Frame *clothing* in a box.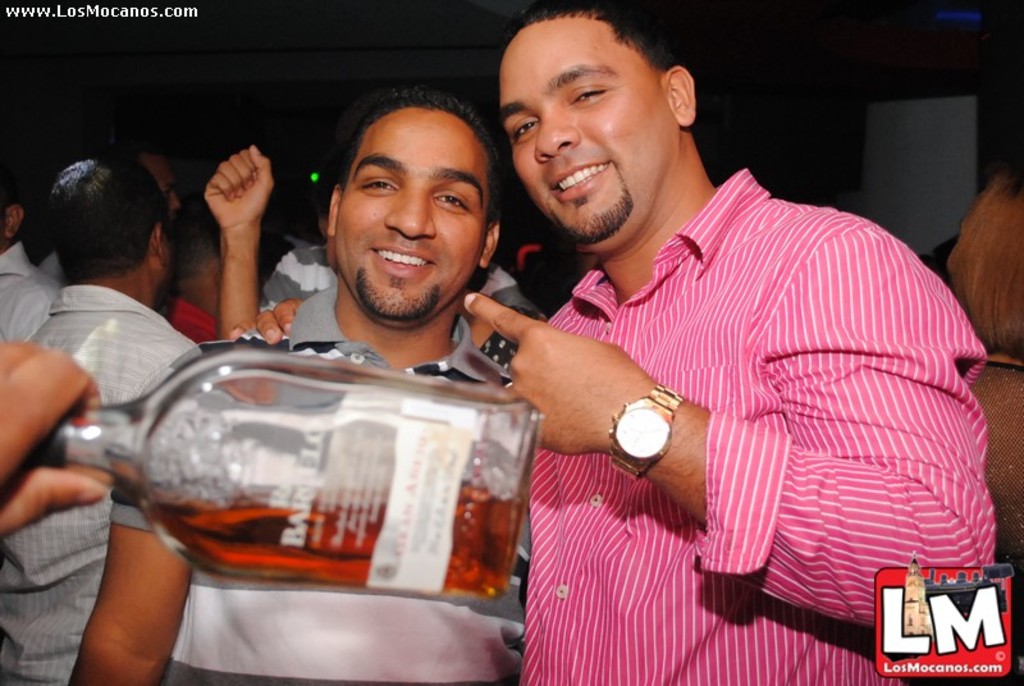
Rect(259, 238, 530, 317).
